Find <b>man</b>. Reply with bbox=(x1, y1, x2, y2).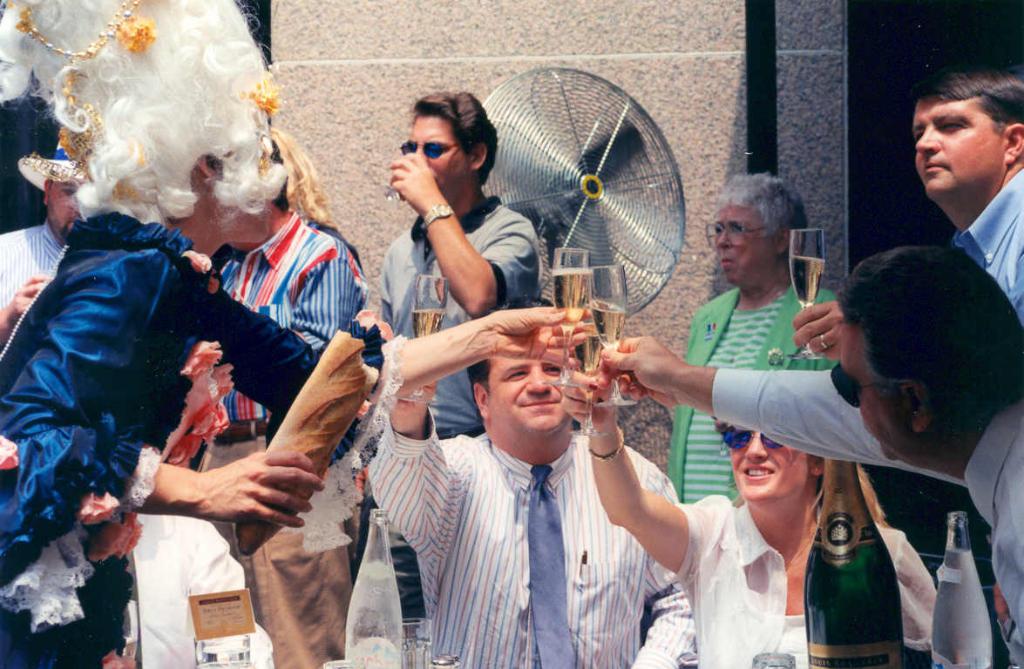
bbox=(367, 263, 727, 651).
